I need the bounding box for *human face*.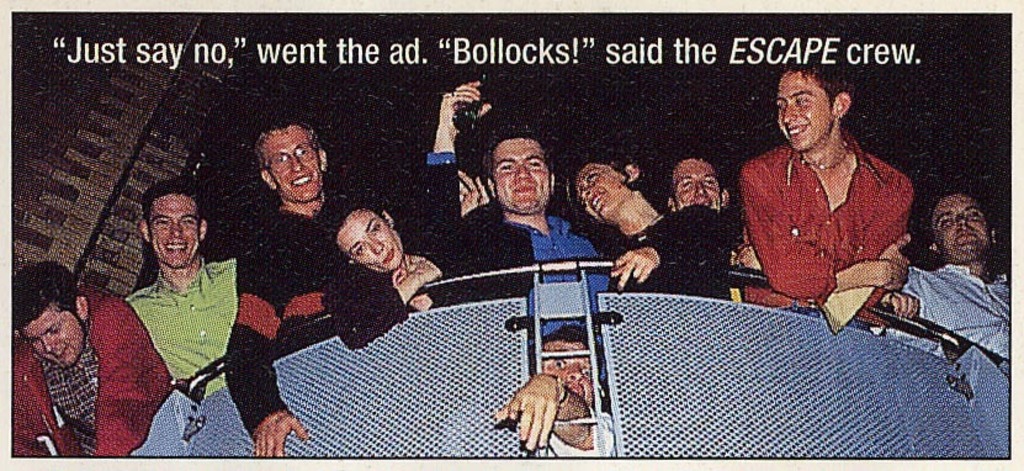
Here it is: box(780, 69, 835, 147).
